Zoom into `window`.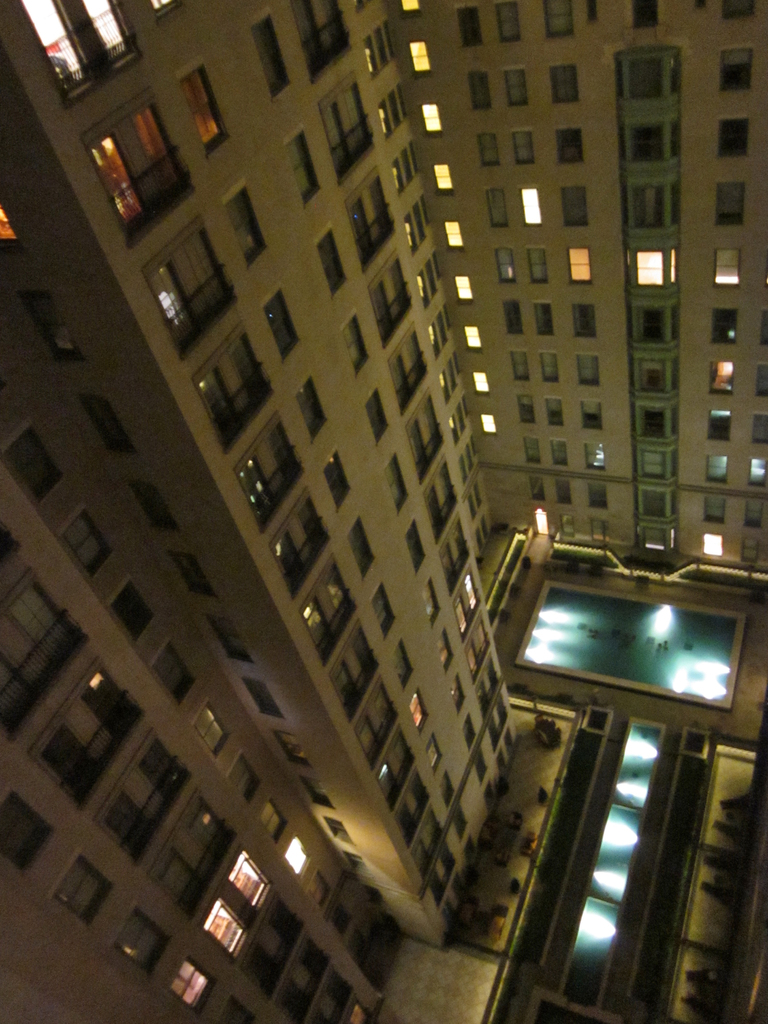
Zoom target: bbox(468, 374, 488, 398).
